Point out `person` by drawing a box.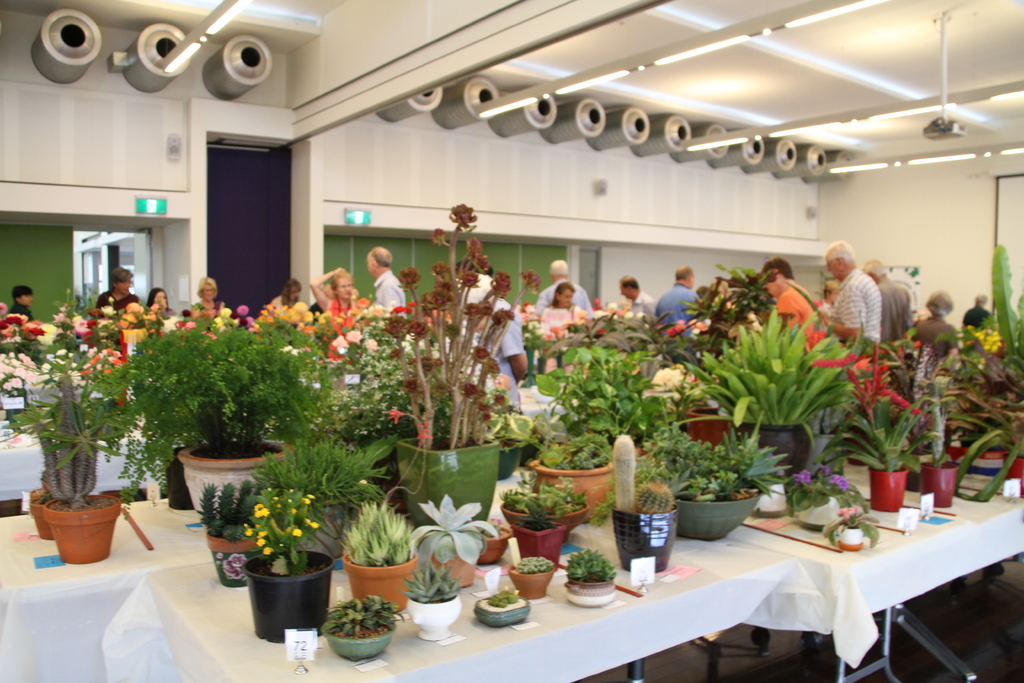
rect(543, 255, 594, 315).
